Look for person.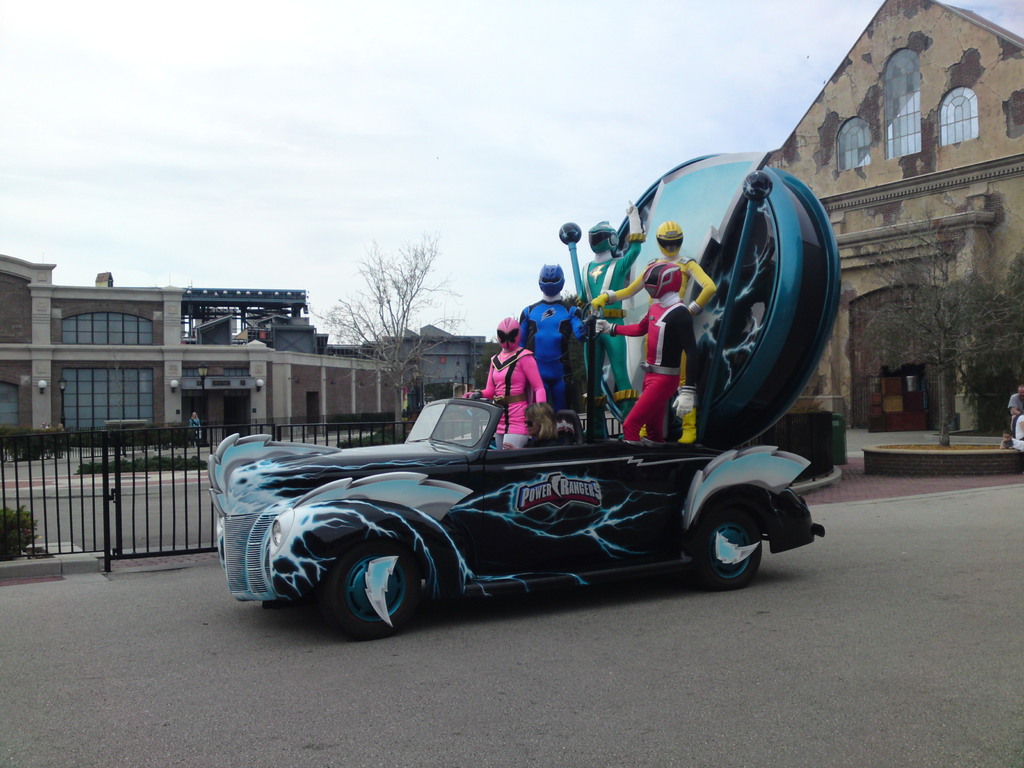
Found: [483,330,551,439].
